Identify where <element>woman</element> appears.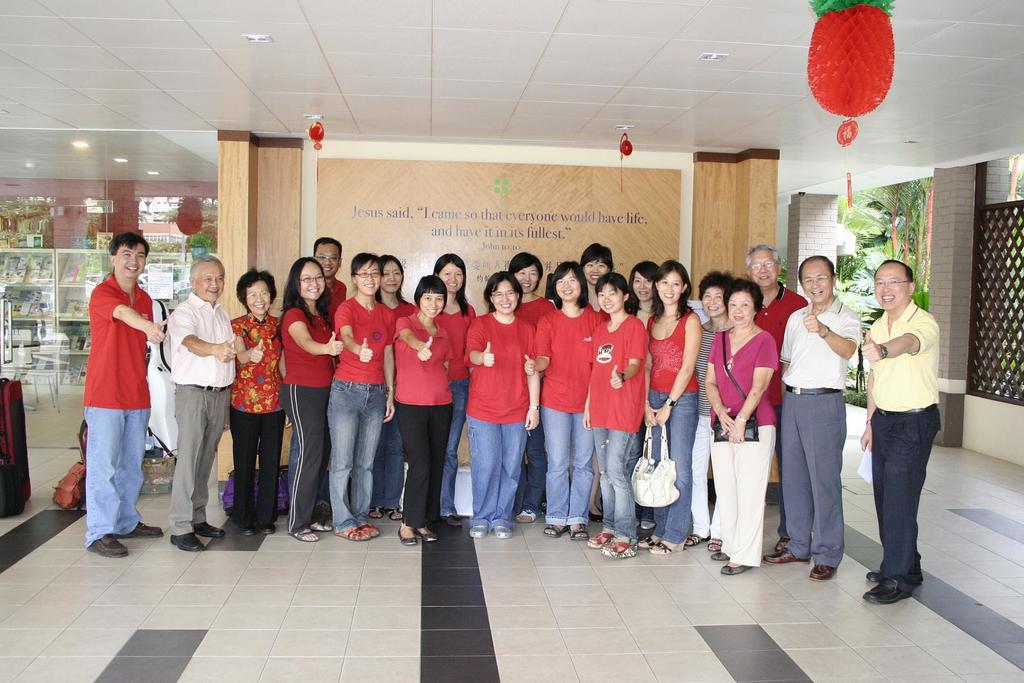
Appears at [462,269,543,538].
